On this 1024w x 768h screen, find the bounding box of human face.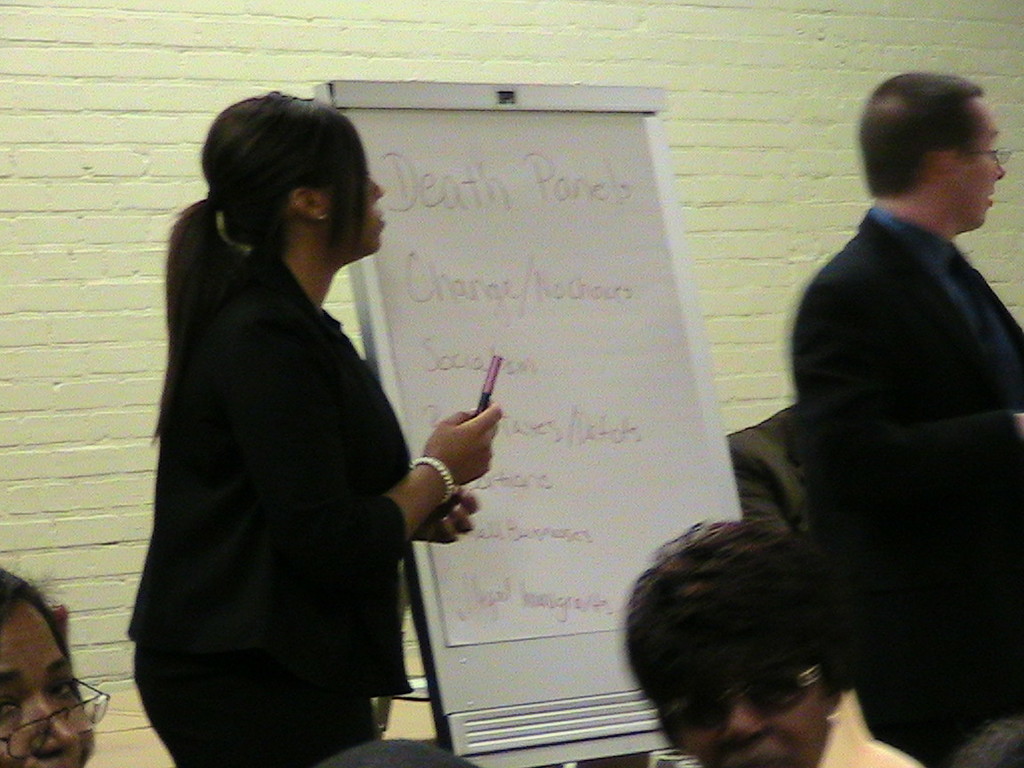
Bounding box: bbox=[0, 606, 94, 767].
